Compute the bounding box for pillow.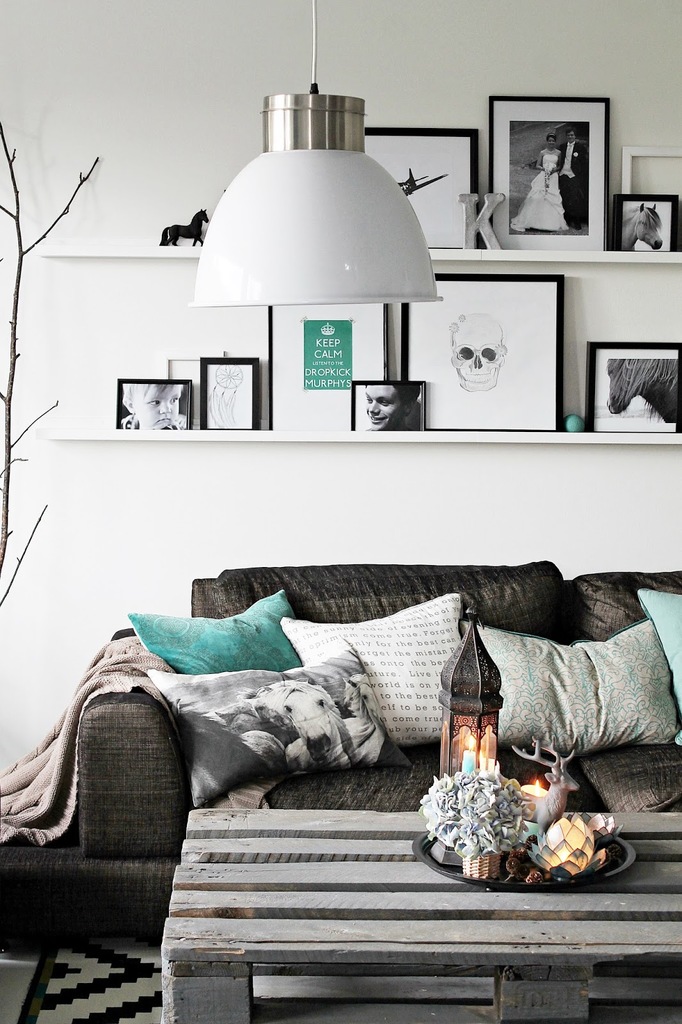
region(638, 593, 681, 753).
